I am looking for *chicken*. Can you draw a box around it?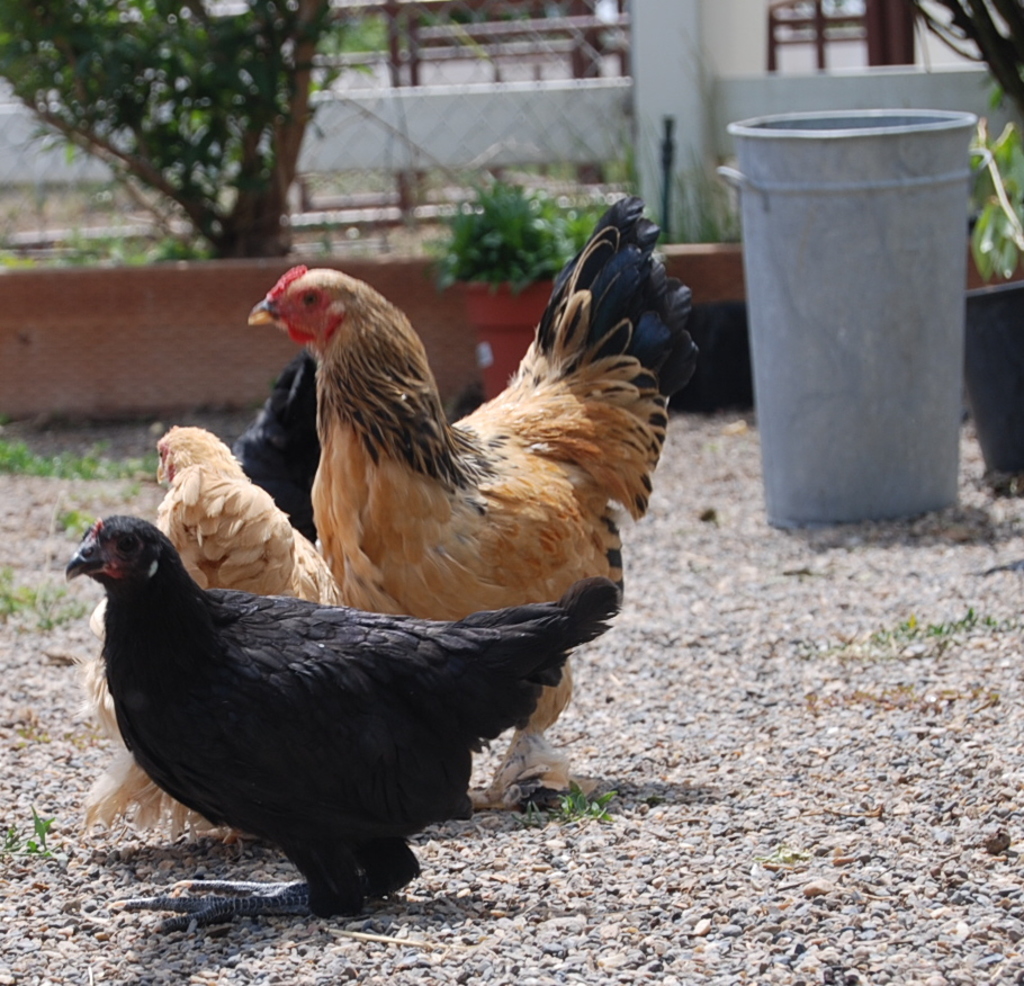
Sure, the bounding box is l=77, t=423, r=348, b=833.
